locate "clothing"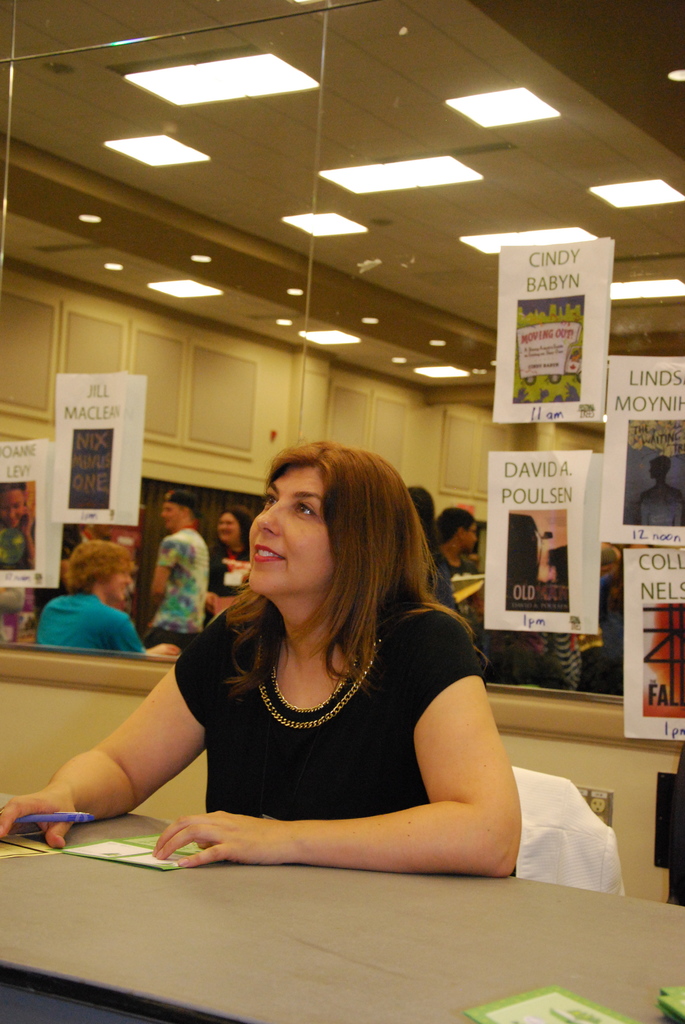
[31,589,143,657]
